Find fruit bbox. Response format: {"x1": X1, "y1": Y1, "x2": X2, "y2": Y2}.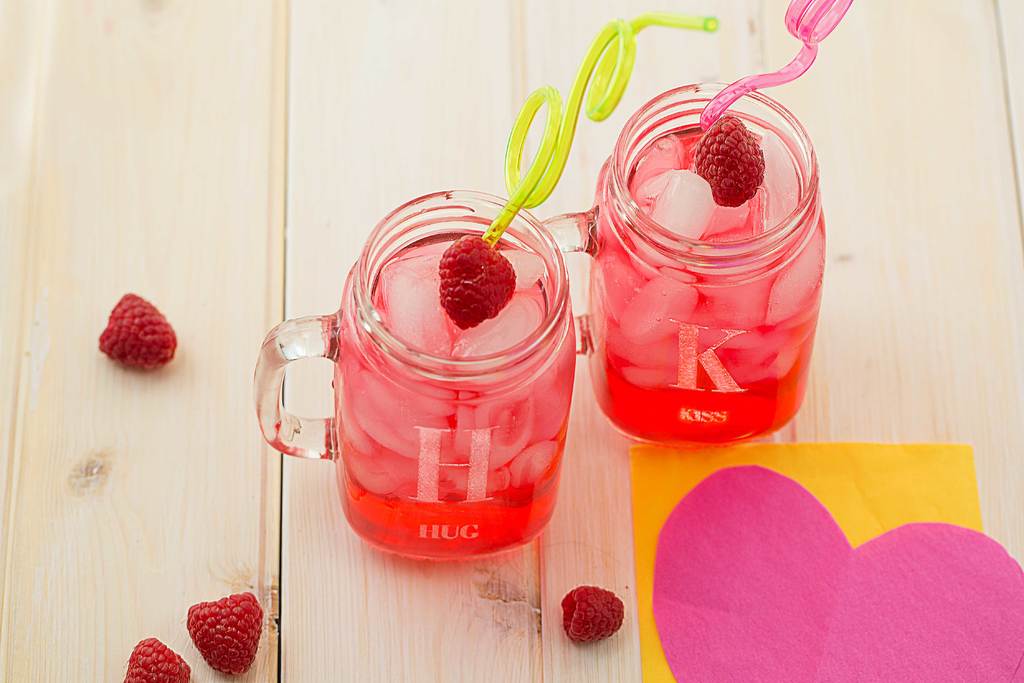
{"x1": 170, "y1": 600, "x2": 259, "y2": 679}.
